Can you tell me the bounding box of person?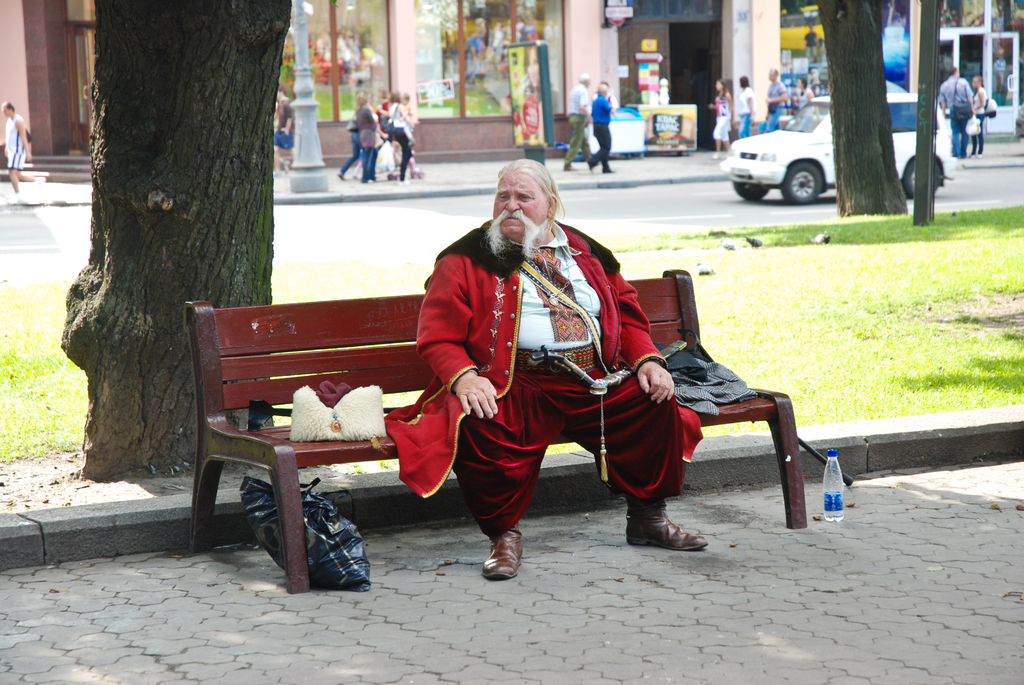
(x1=256, y1=82, x2=295, y2=187).
